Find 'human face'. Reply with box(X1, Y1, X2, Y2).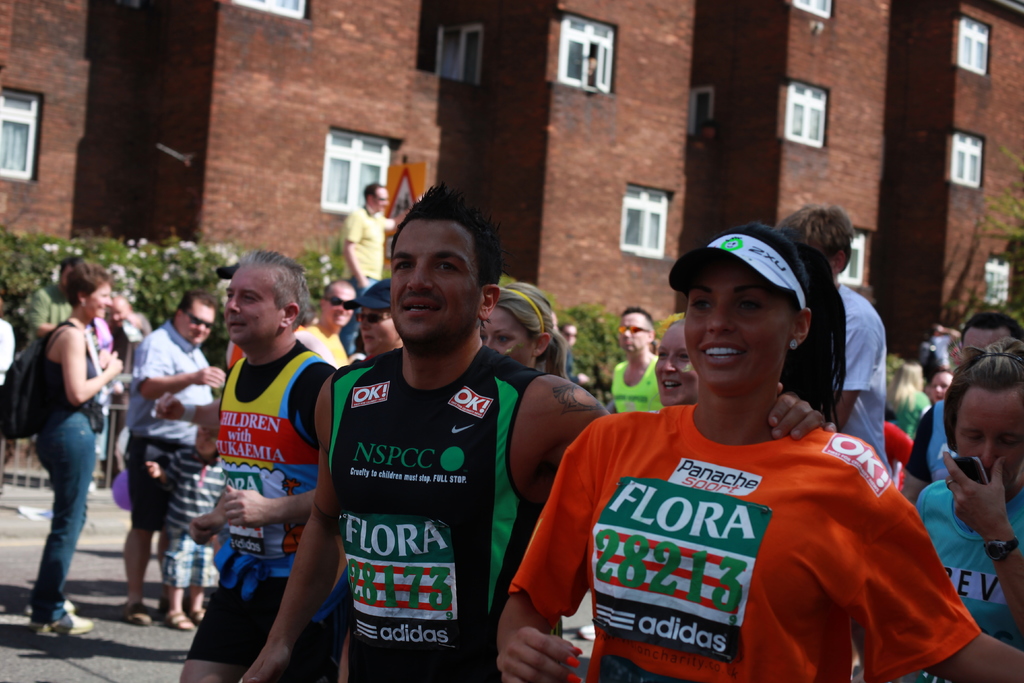
box(956, 383, 1023, 488).
